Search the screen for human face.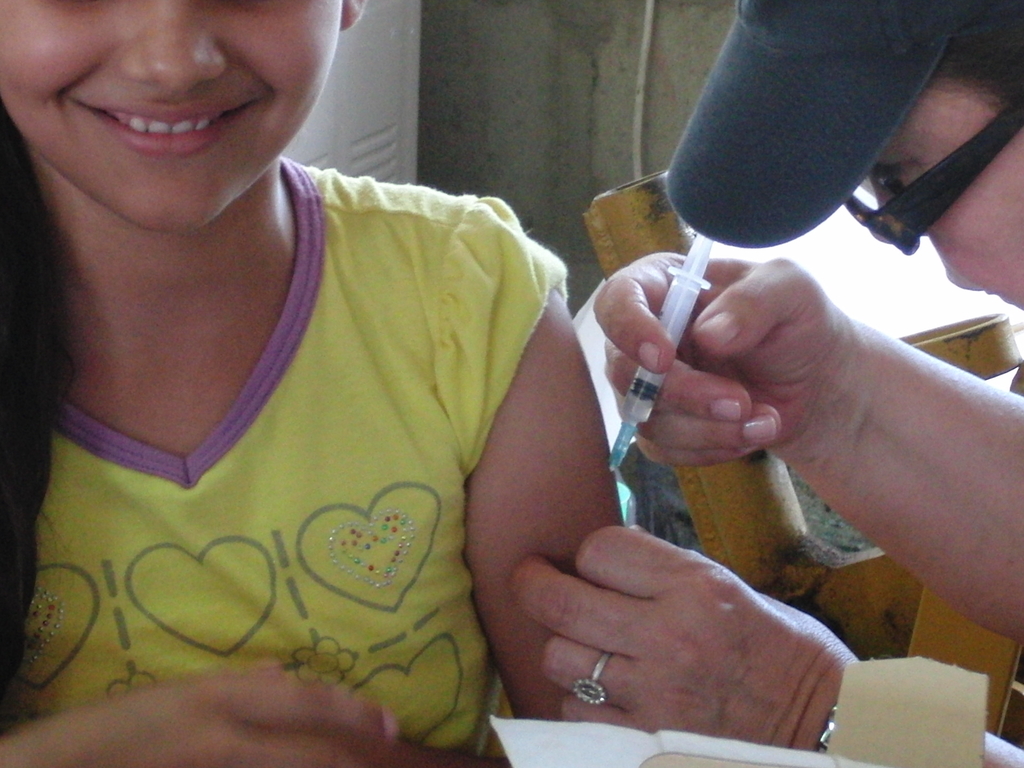
Found at region(865, 58, 1023, 312).
